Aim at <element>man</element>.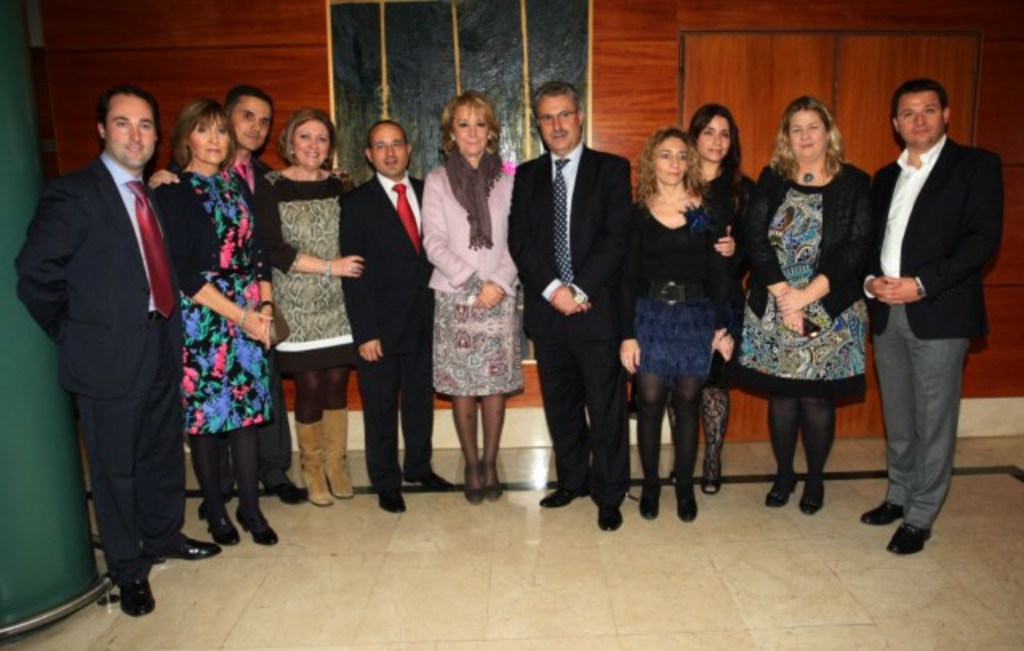
Aimed at bbox(853, 42, 995, 555).
